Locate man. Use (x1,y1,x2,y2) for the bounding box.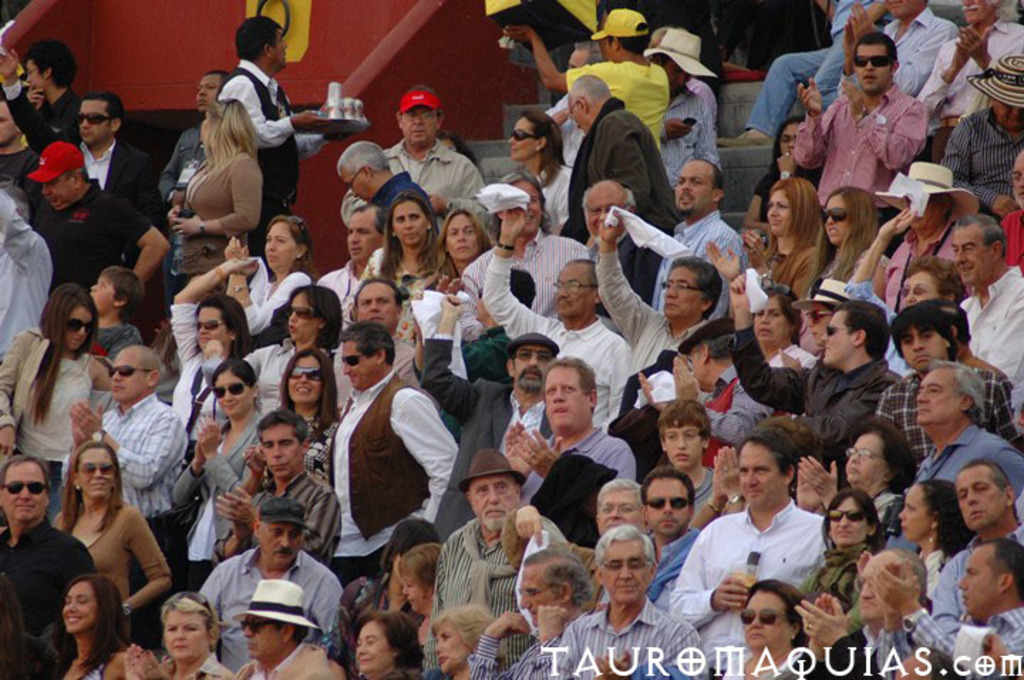
(913,468,1023,626).
